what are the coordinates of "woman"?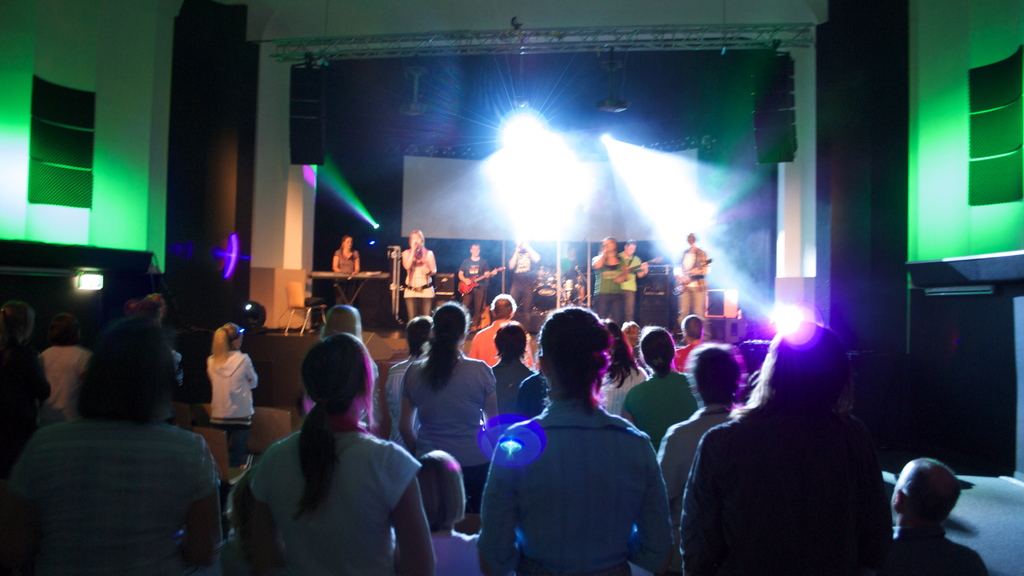
(left=331, top=236, right=357, bottom=303).
